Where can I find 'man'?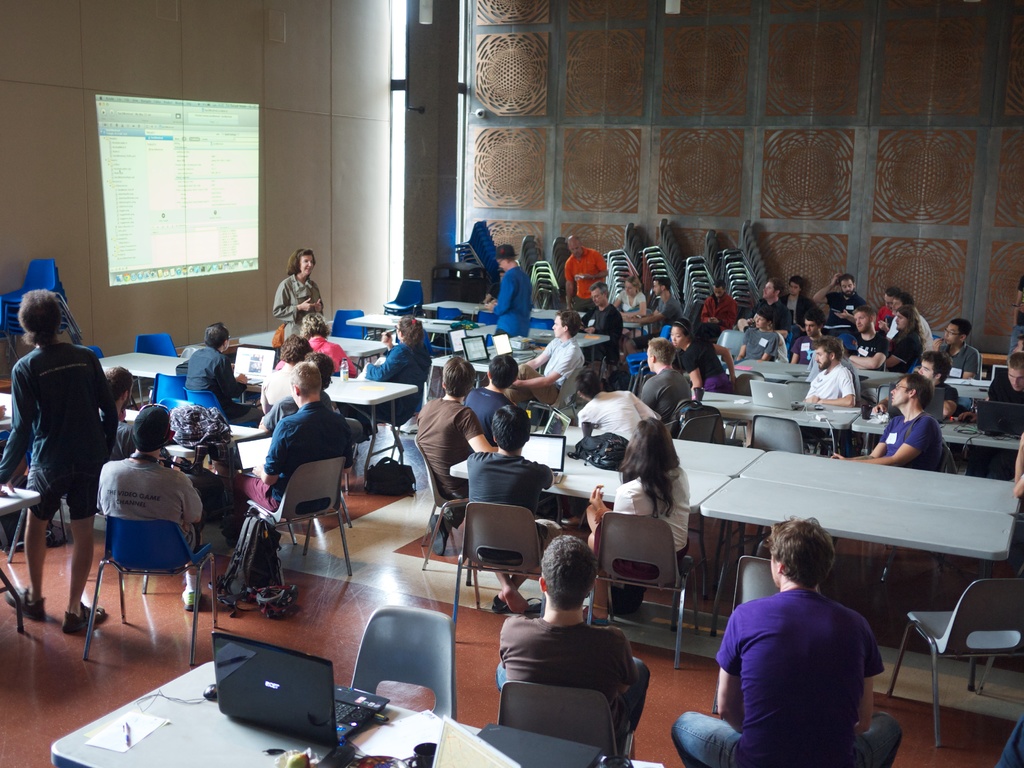
You can find it at 724, 307, 782, 367.
